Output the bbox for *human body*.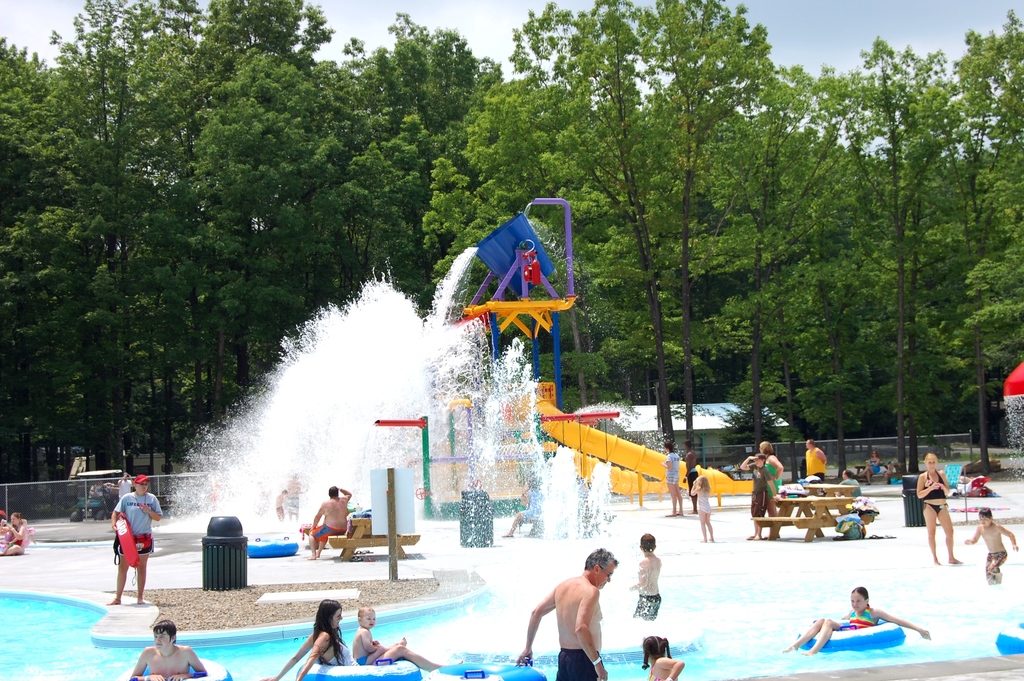
x1=764, y1=450, x2=785, y2=529.
